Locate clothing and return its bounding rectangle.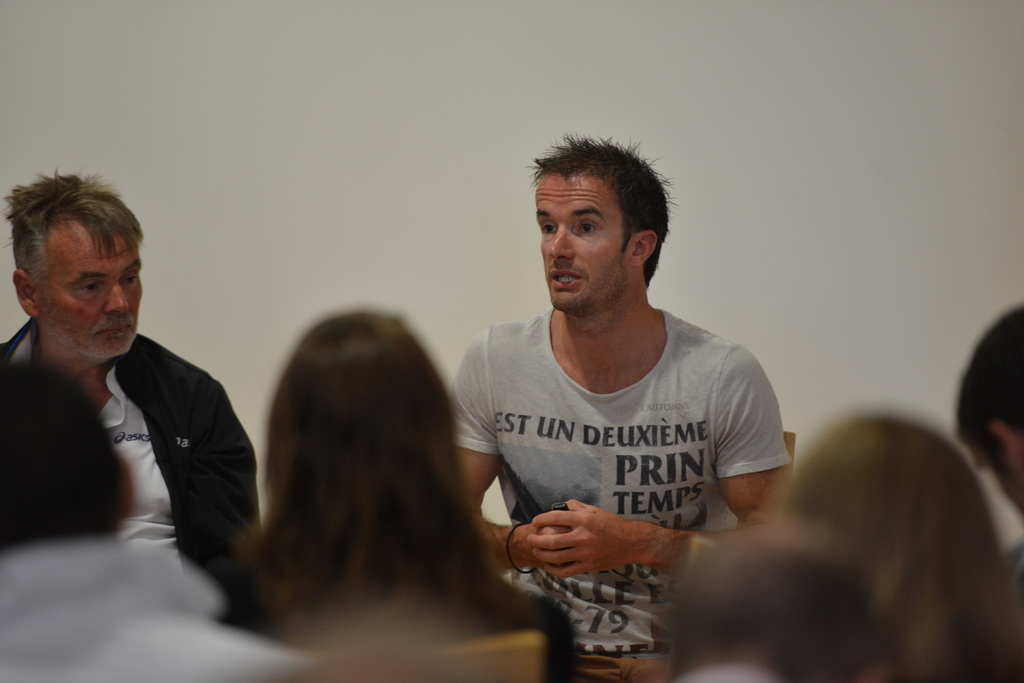
(left=0, top=529, right=303, bottom=682).
